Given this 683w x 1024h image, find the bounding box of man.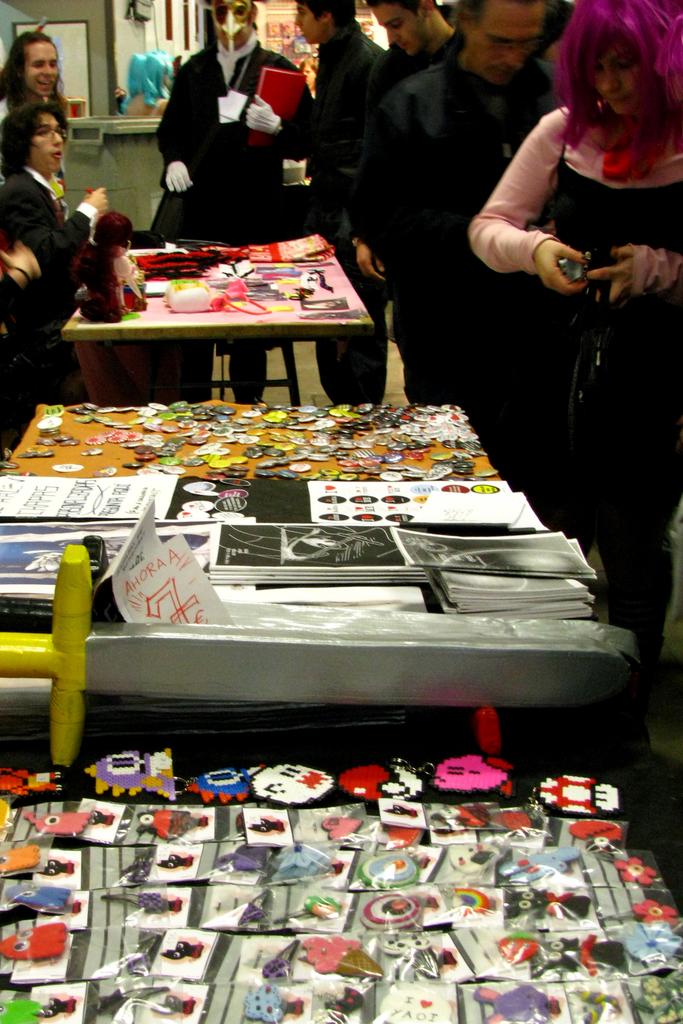
[left=350, top=0, right=449, bottom=289].
